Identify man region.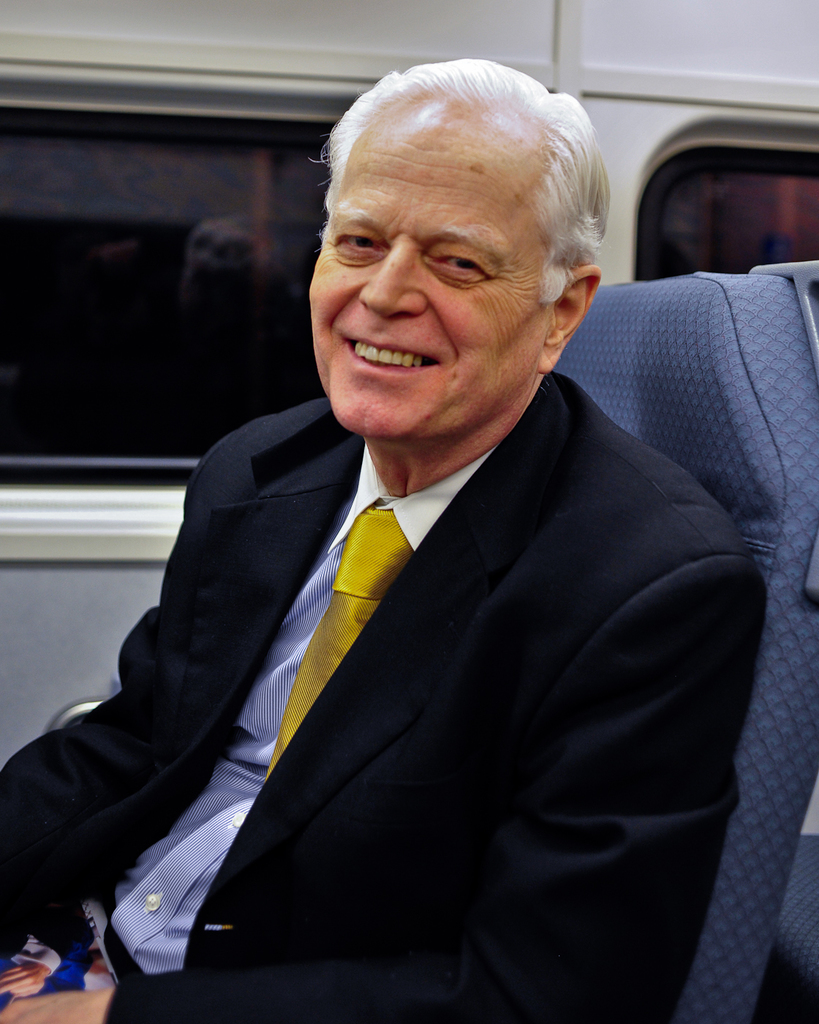
Region: [x1=45, y1=67, x2=797, y2=991].
